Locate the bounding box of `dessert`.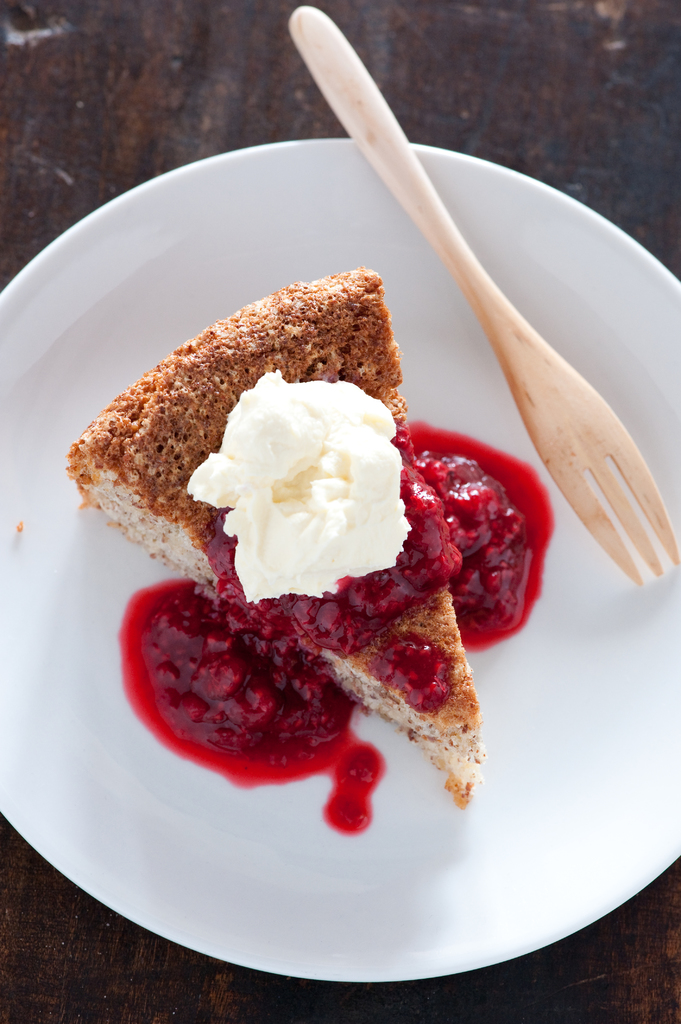
Bounding box: 54/254/562/812.
